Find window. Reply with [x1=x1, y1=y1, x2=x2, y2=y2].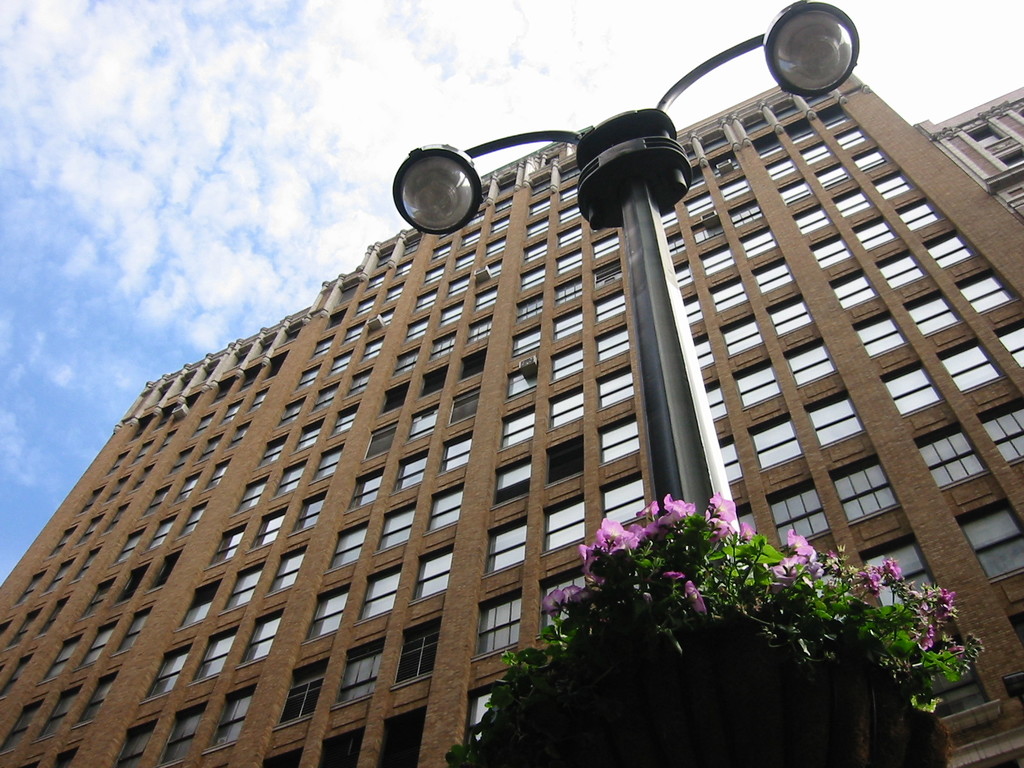
[x1=394, y1=617, x2=440, y2=689].
